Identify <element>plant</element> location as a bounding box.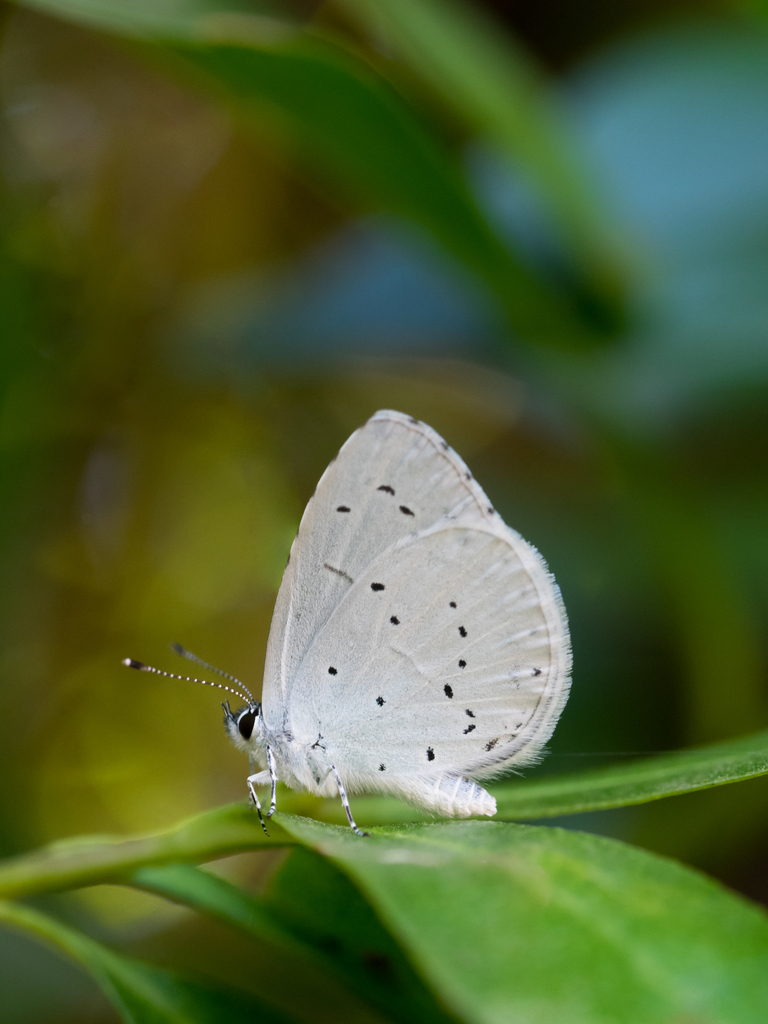
0 730 767 1023.
